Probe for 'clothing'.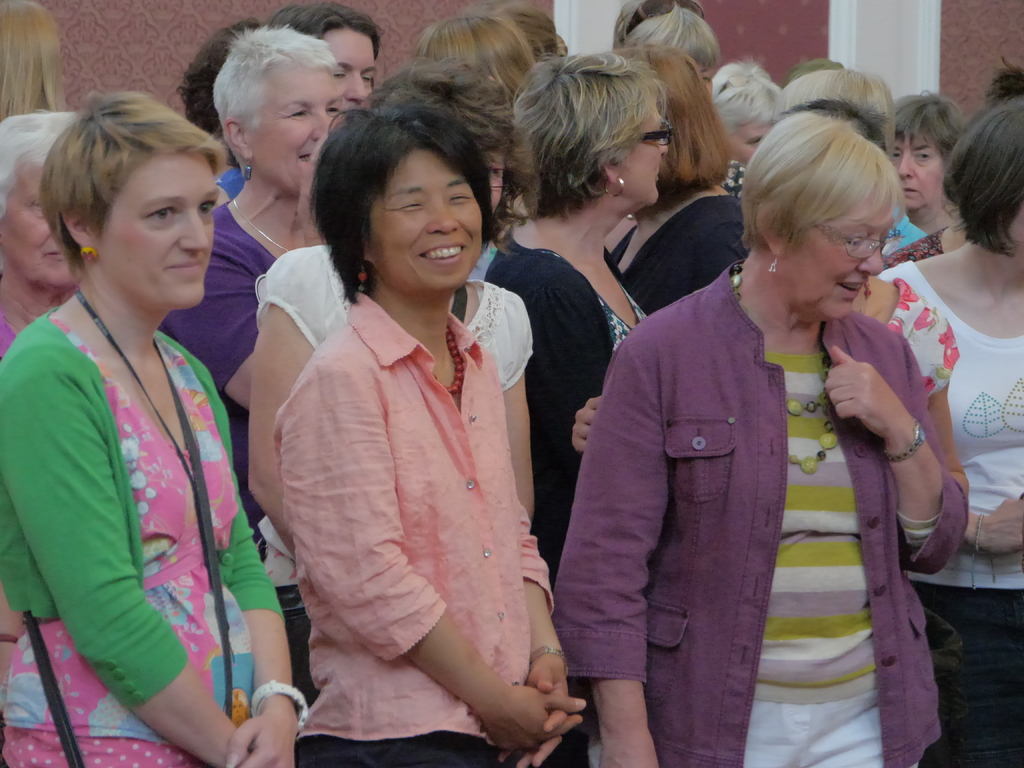
Probe result: 552:257:972:767.
